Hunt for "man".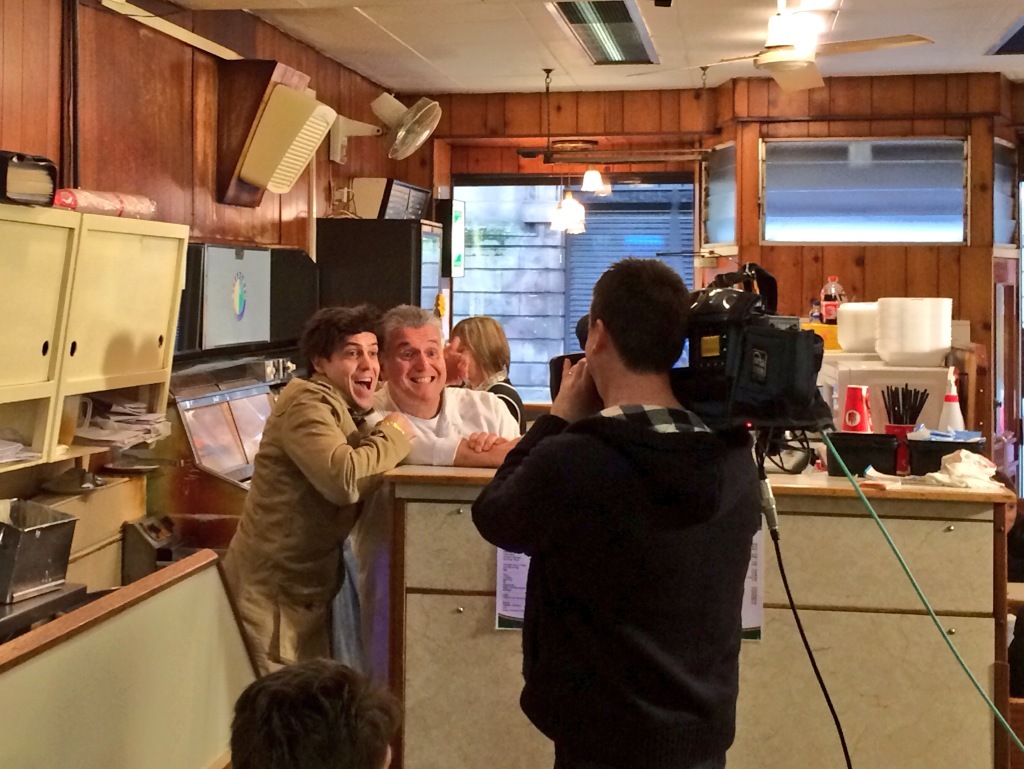
Hunted down at crop(465, 258, 792, 756).
